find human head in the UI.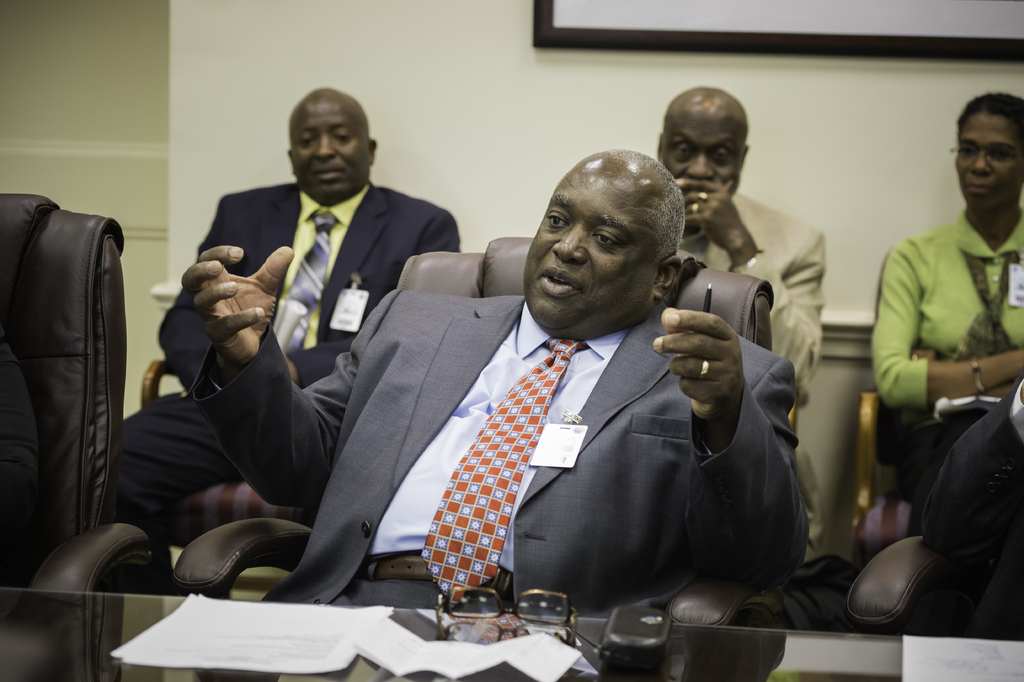
UI element at detection(289, 84, 380, 200).
